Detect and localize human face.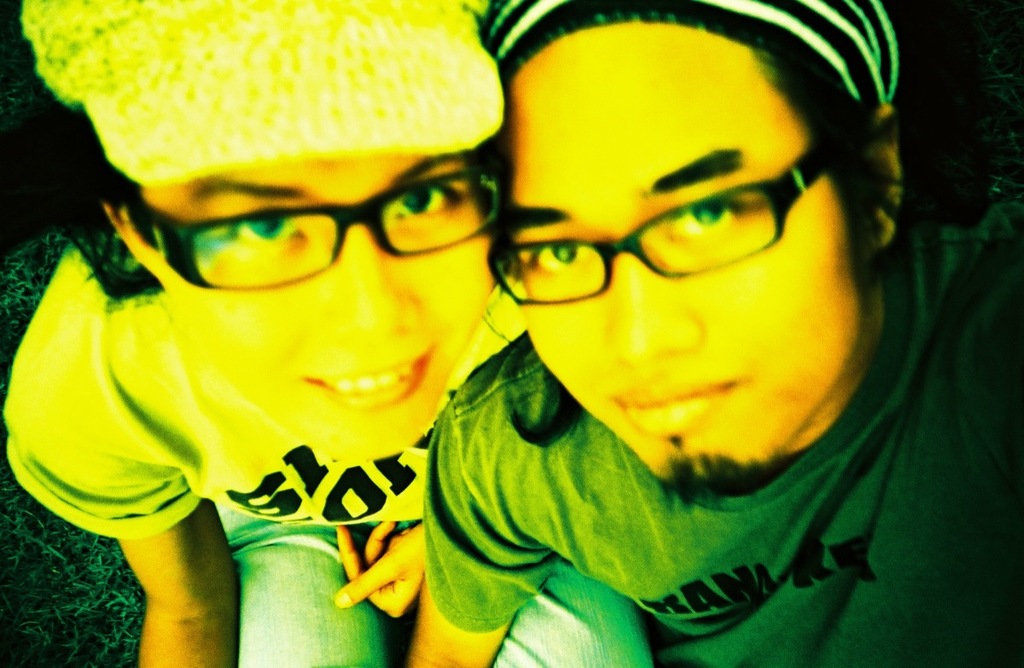
Localized at <box>138,153,494,456</box>.
